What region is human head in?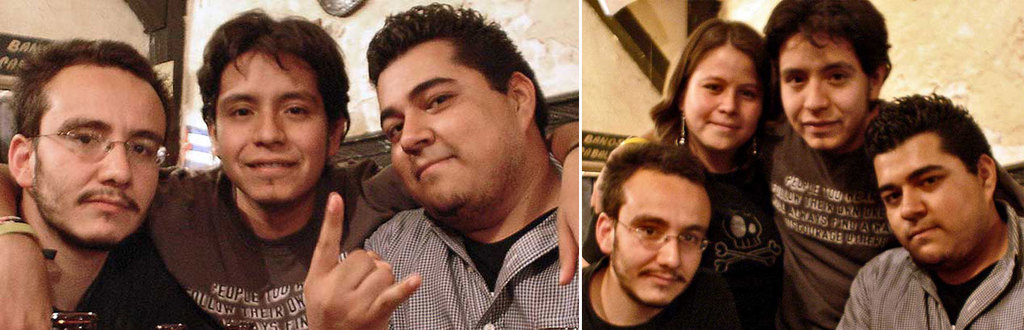
left=362, top=4, right=546, bottom=207.
